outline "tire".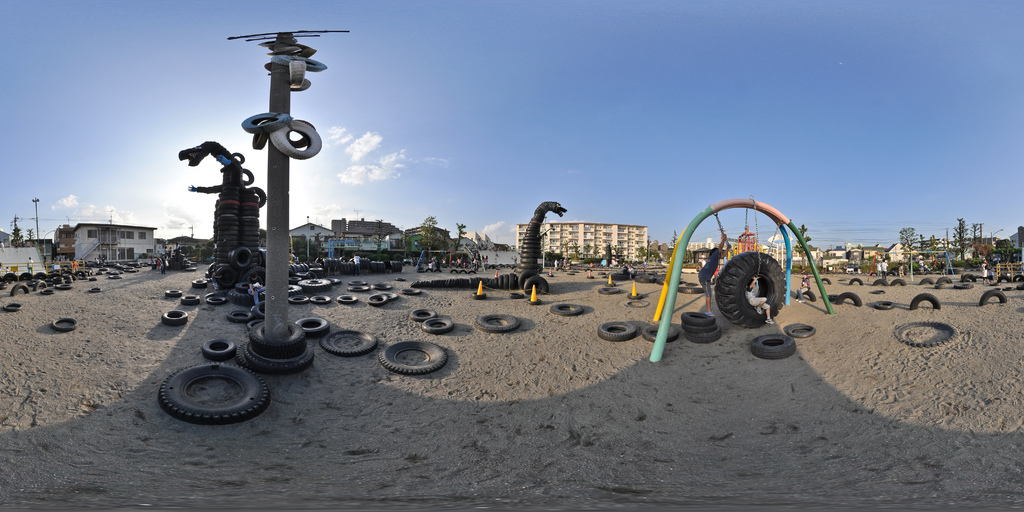
Outline: {"left": 161, "top": 287, "right": 182, "bottom": 298}.
